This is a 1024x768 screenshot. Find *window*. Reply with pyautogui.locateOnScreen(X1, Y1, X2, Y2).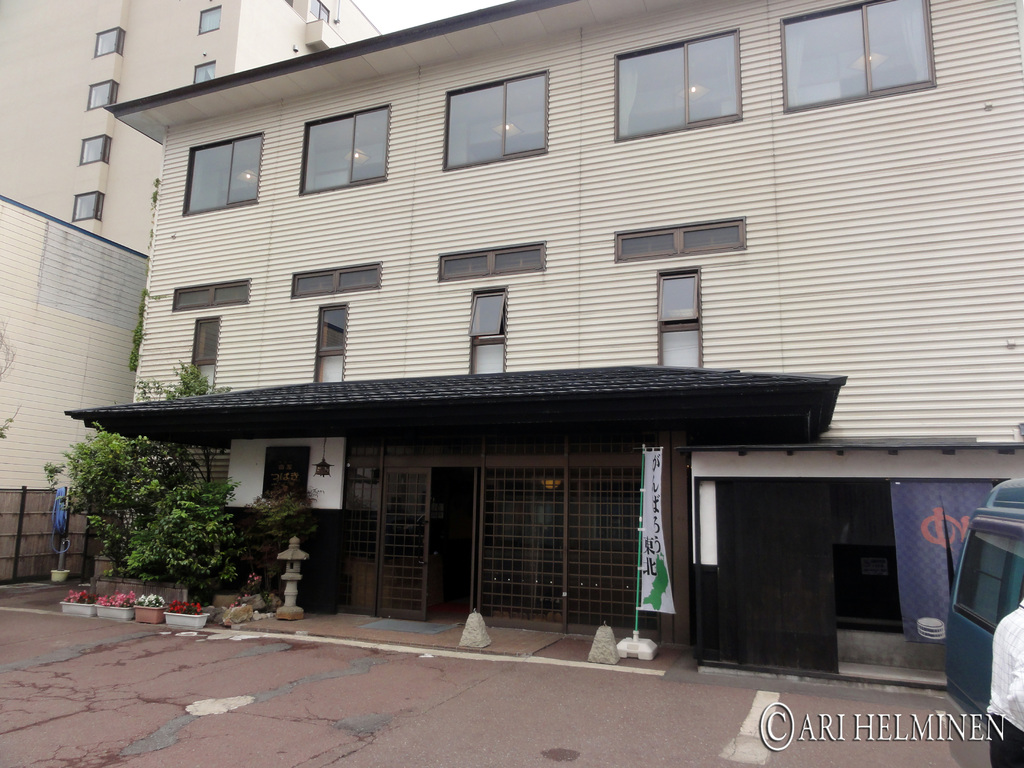
pyautogui.locateOnScreen(68, 183, 105, 227).
